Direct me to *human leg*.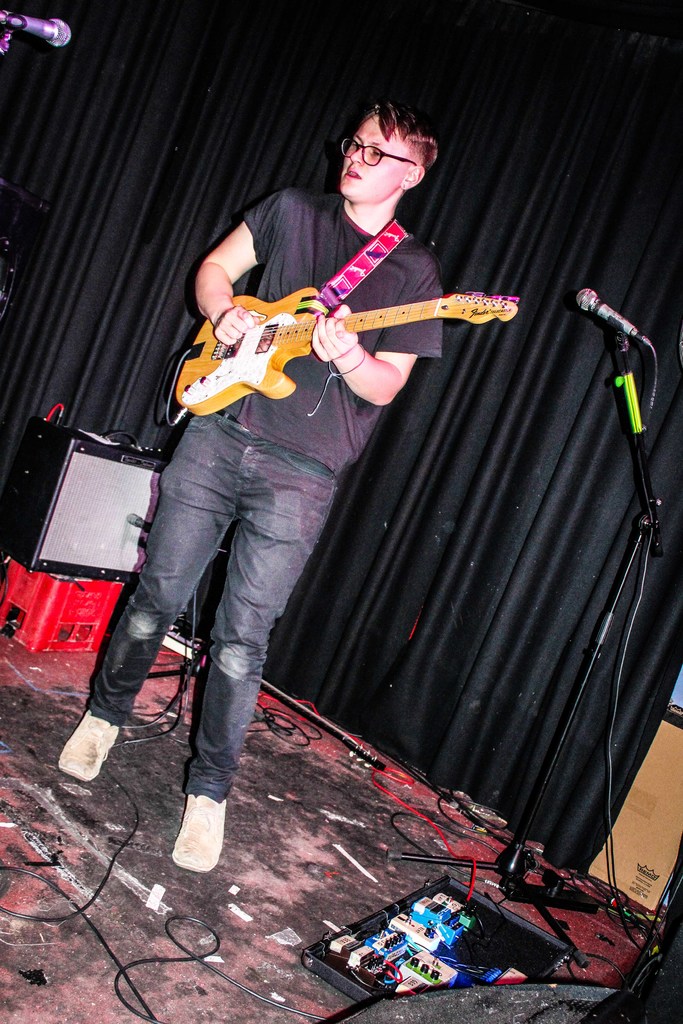
Direction: l=164, t=428, r=332, b=877.
